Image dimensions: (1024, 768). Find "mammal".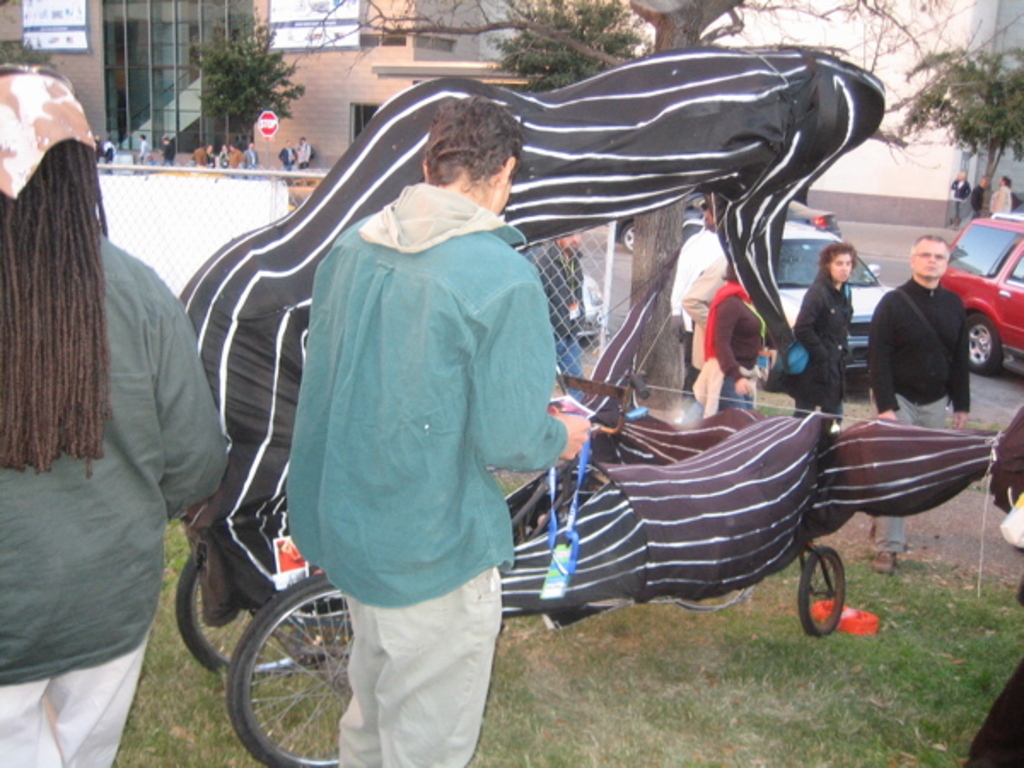
left=160, top=135, right=176, bottom=162.
